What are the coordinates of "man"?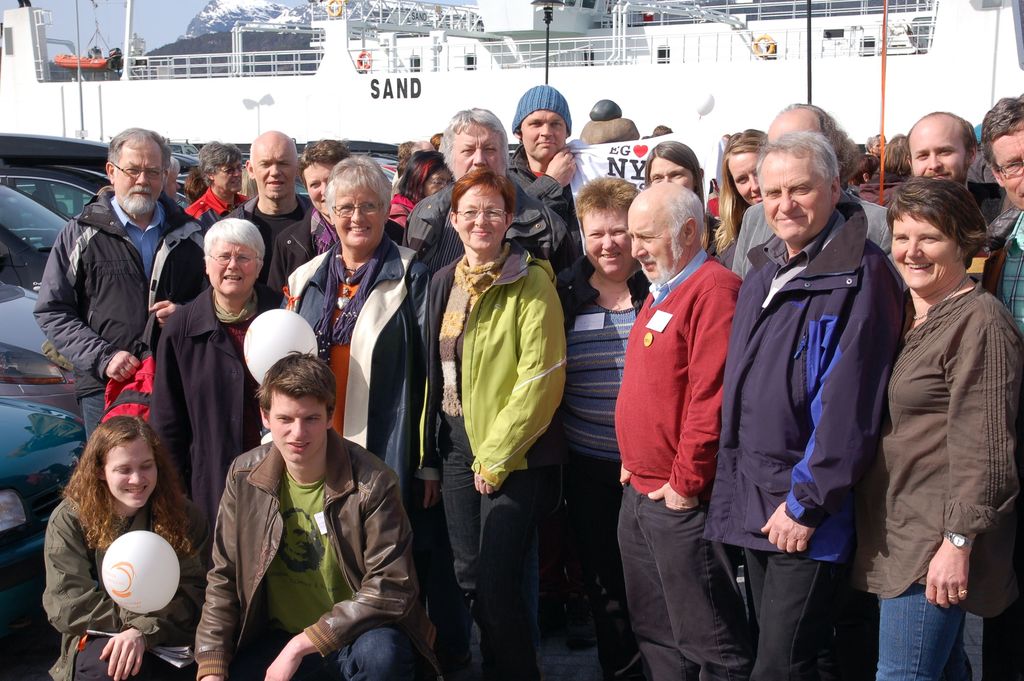
216:126:307:299.
